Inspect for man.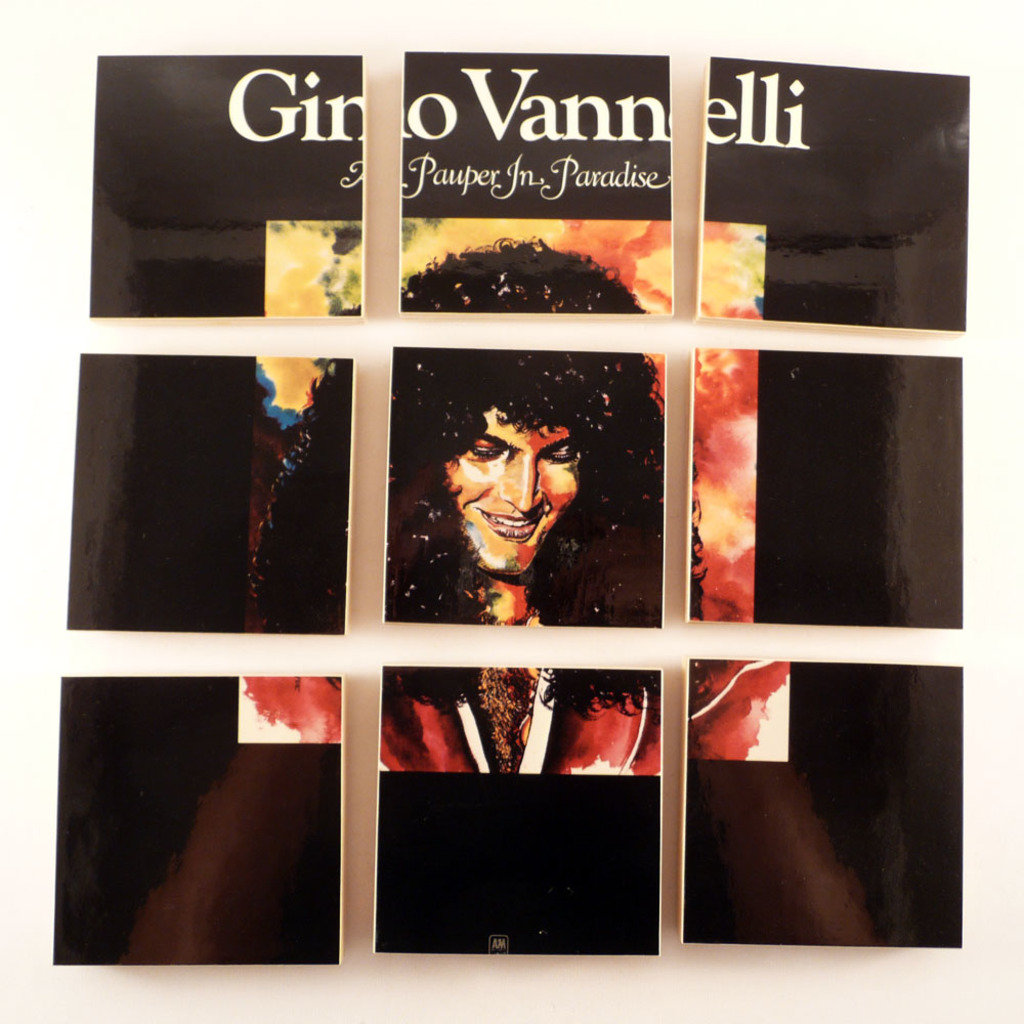
Inspection: box(246, 231, 711, 778).
